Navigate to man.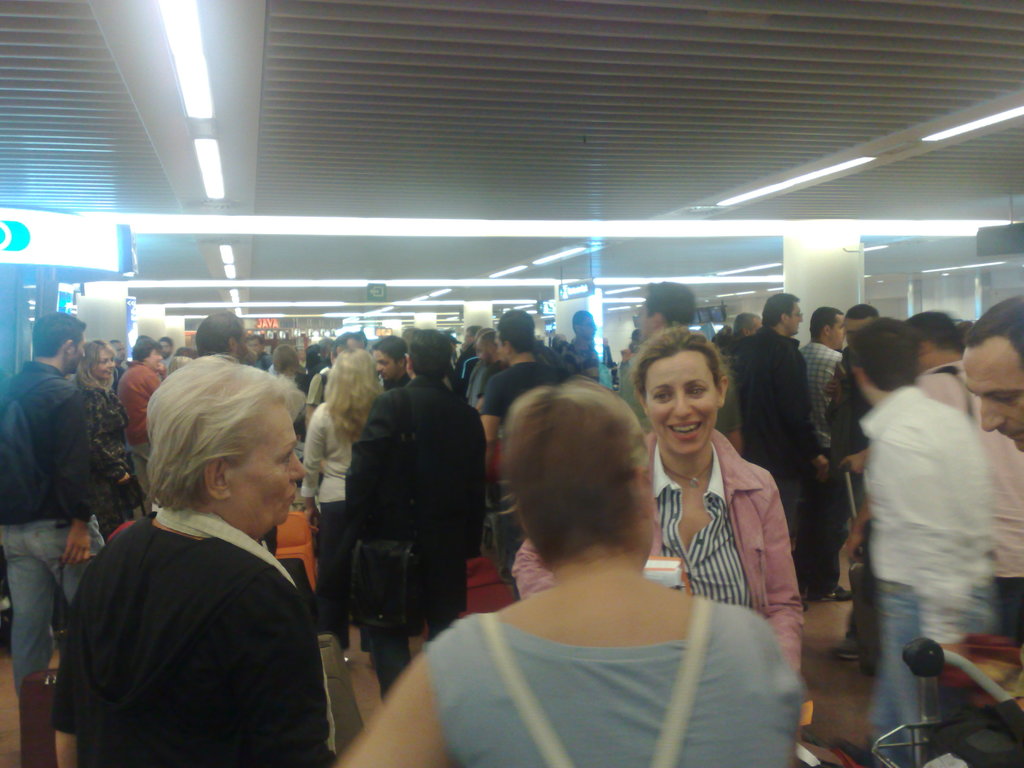
Navigation target: x1=477, y1=305, x2=562, y2=451.
